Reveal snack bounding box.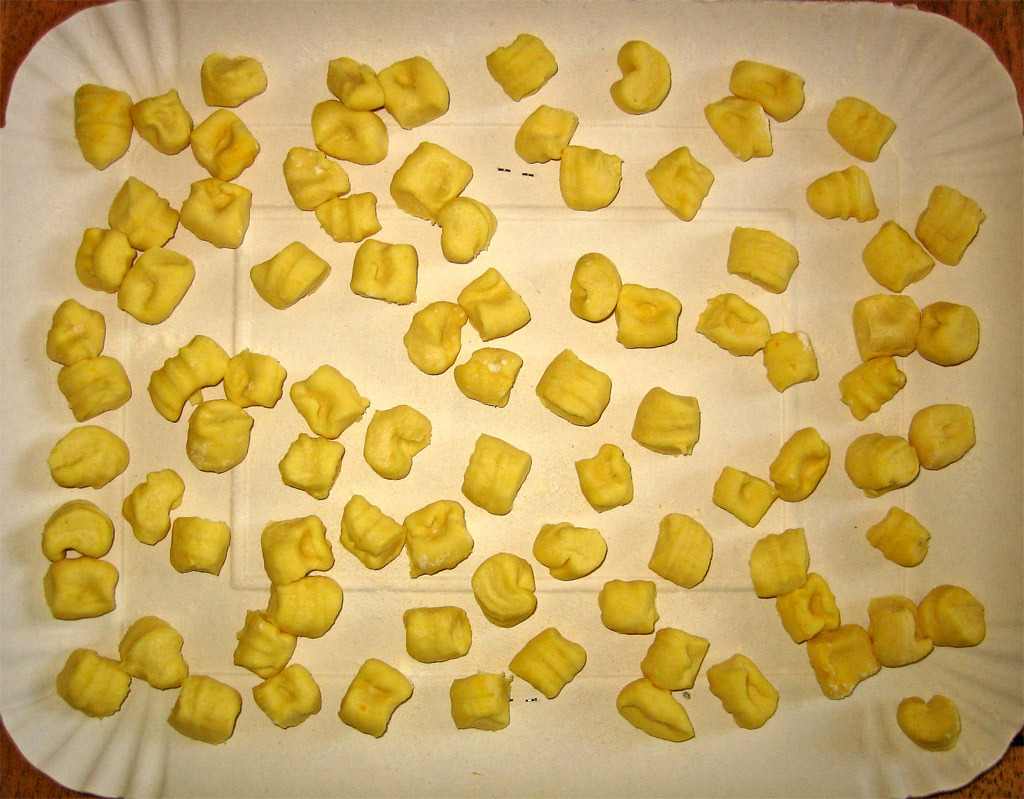
Revealed: locate(187, 399, 257, 476).
